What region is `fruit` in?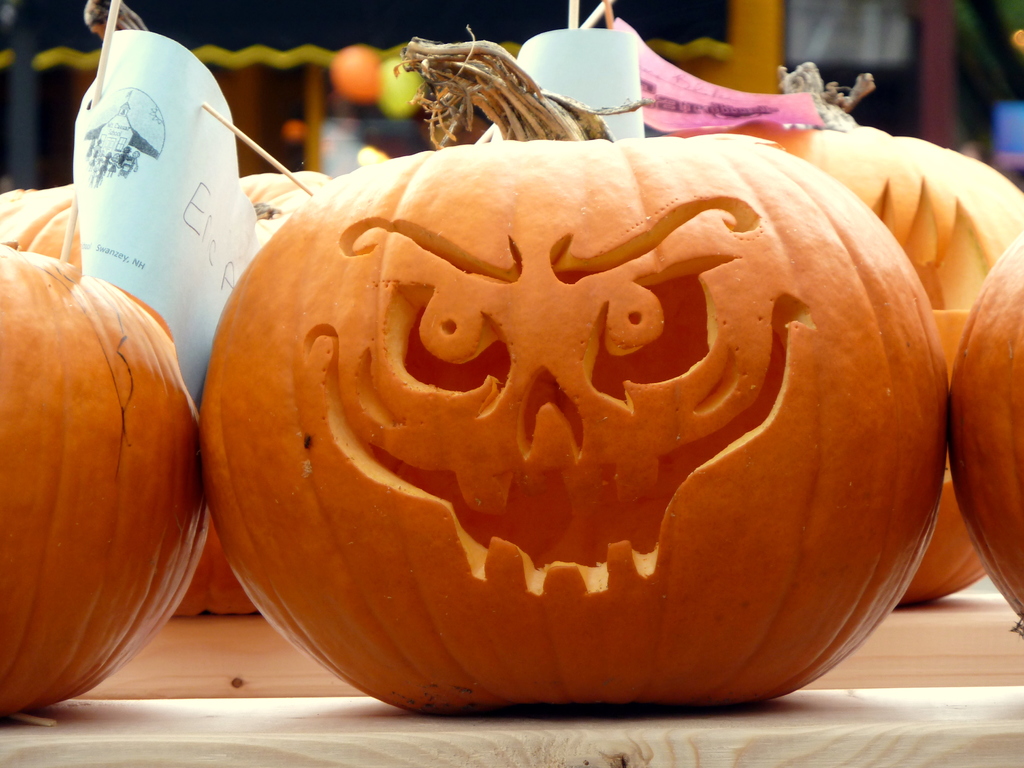
765, 113, 1021, 602.
